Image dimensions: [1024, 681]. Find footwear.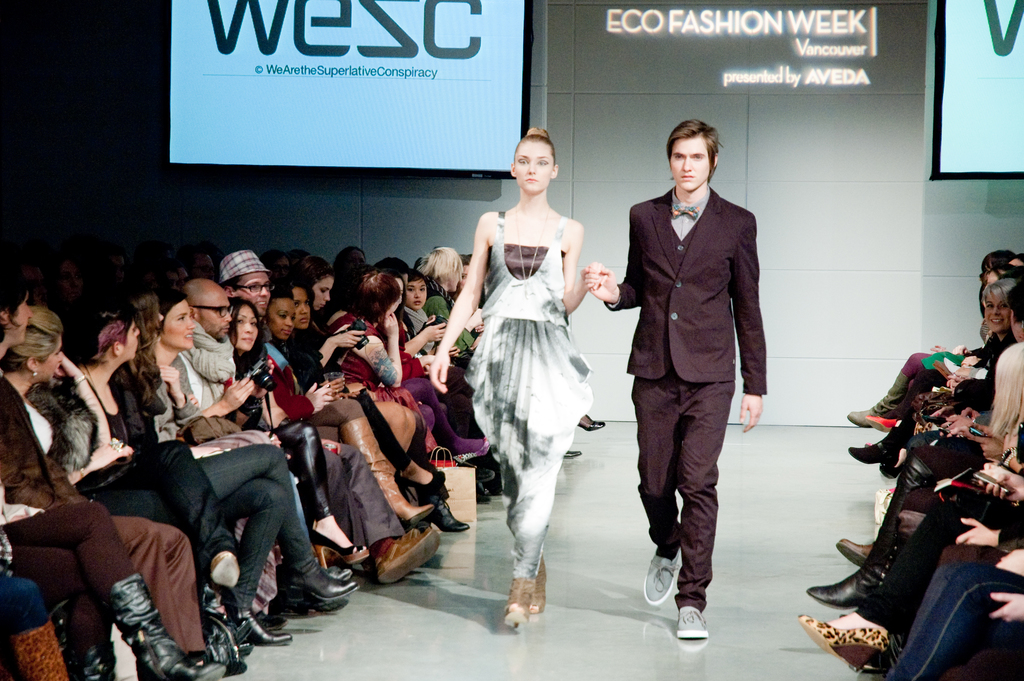
835:540:874:564.
